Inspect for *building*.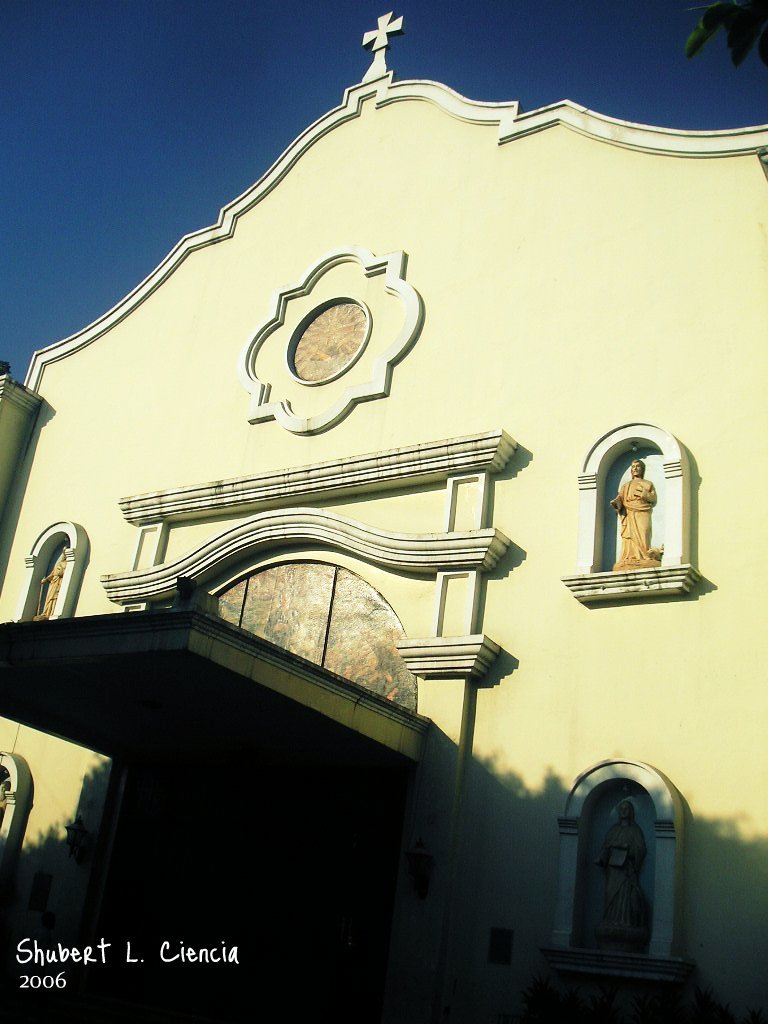
Inspection: [0,0,767,1023].
